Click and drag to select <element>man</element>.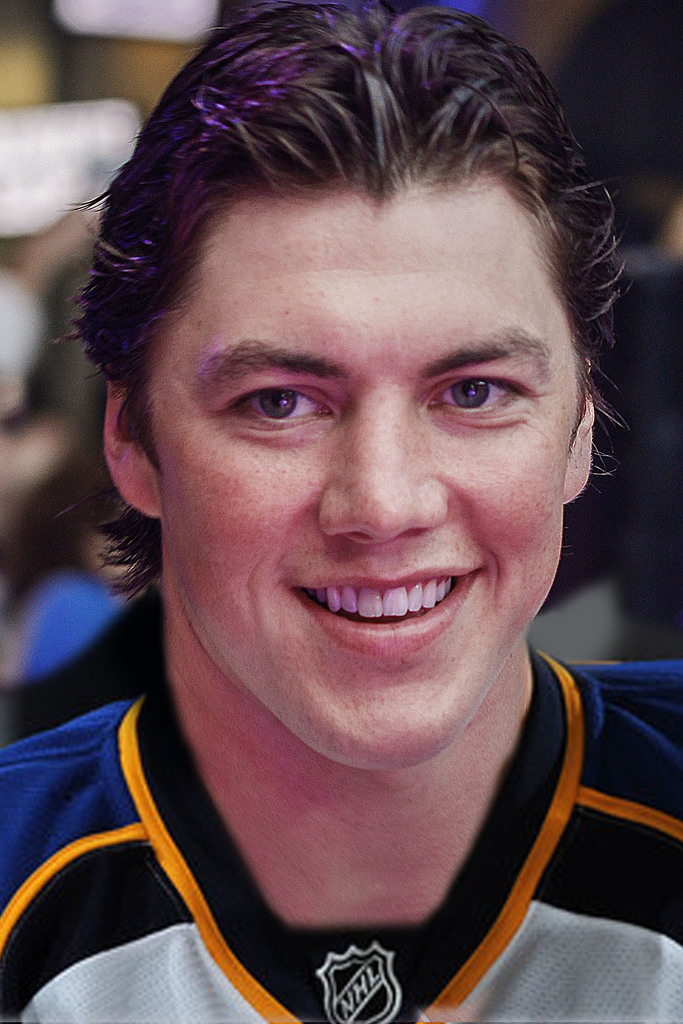
Selection: [x1=13, y1=0, x2=675, y2=1012].
